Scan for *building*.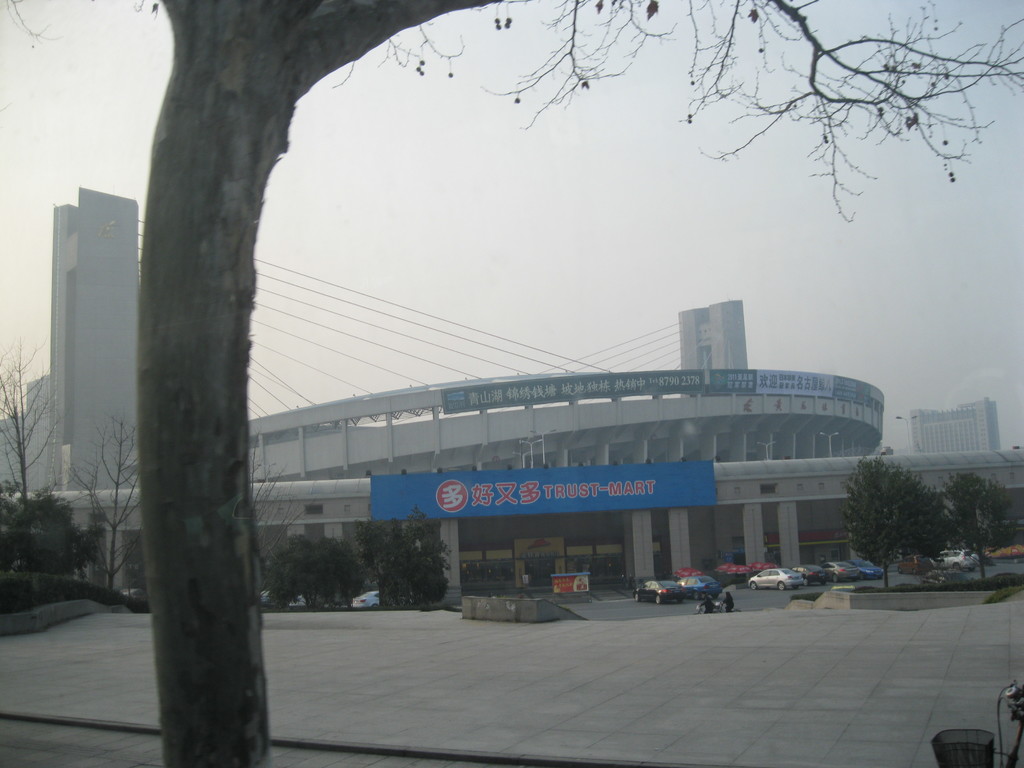
Scan result: [left=906, top=397, right=999, bottom=456].
